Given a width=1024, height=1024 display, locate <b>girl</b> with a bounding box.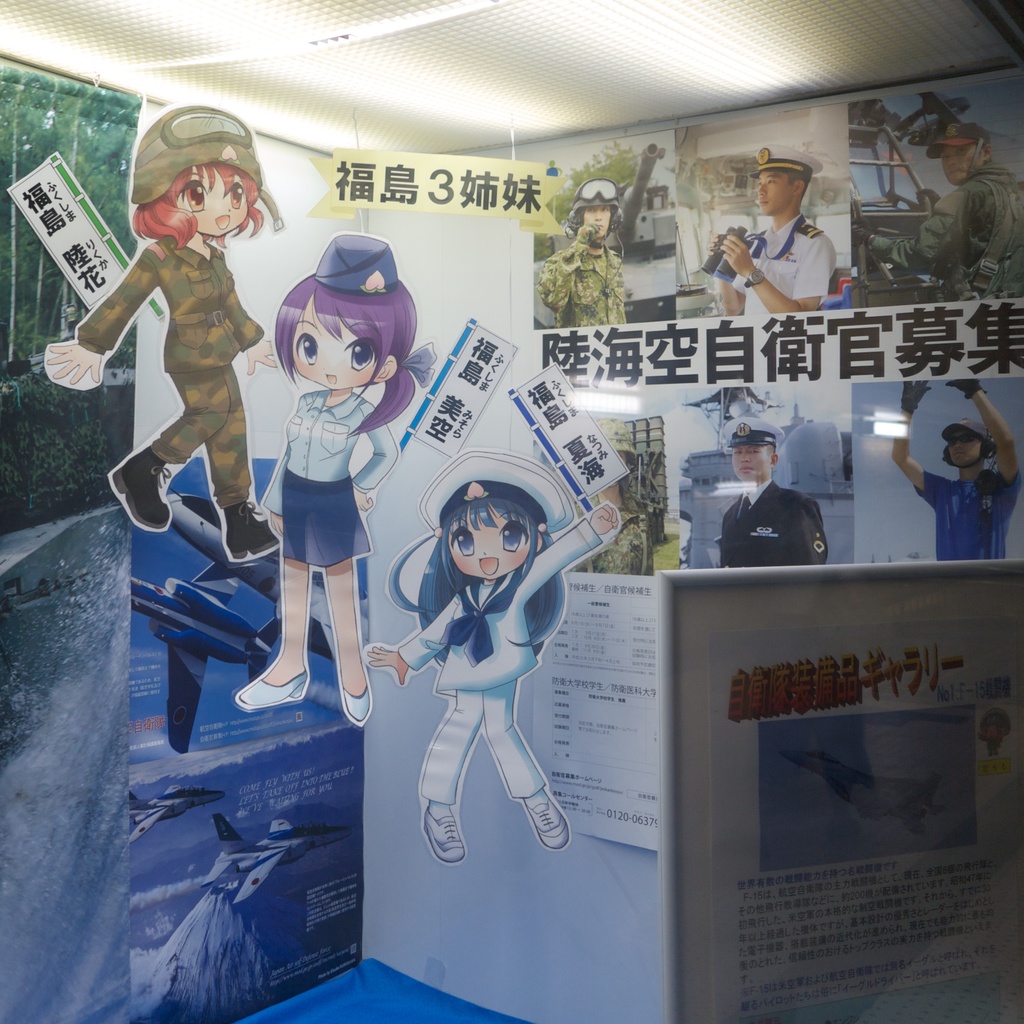
Located: select_region(41, 97, 284, 564).
